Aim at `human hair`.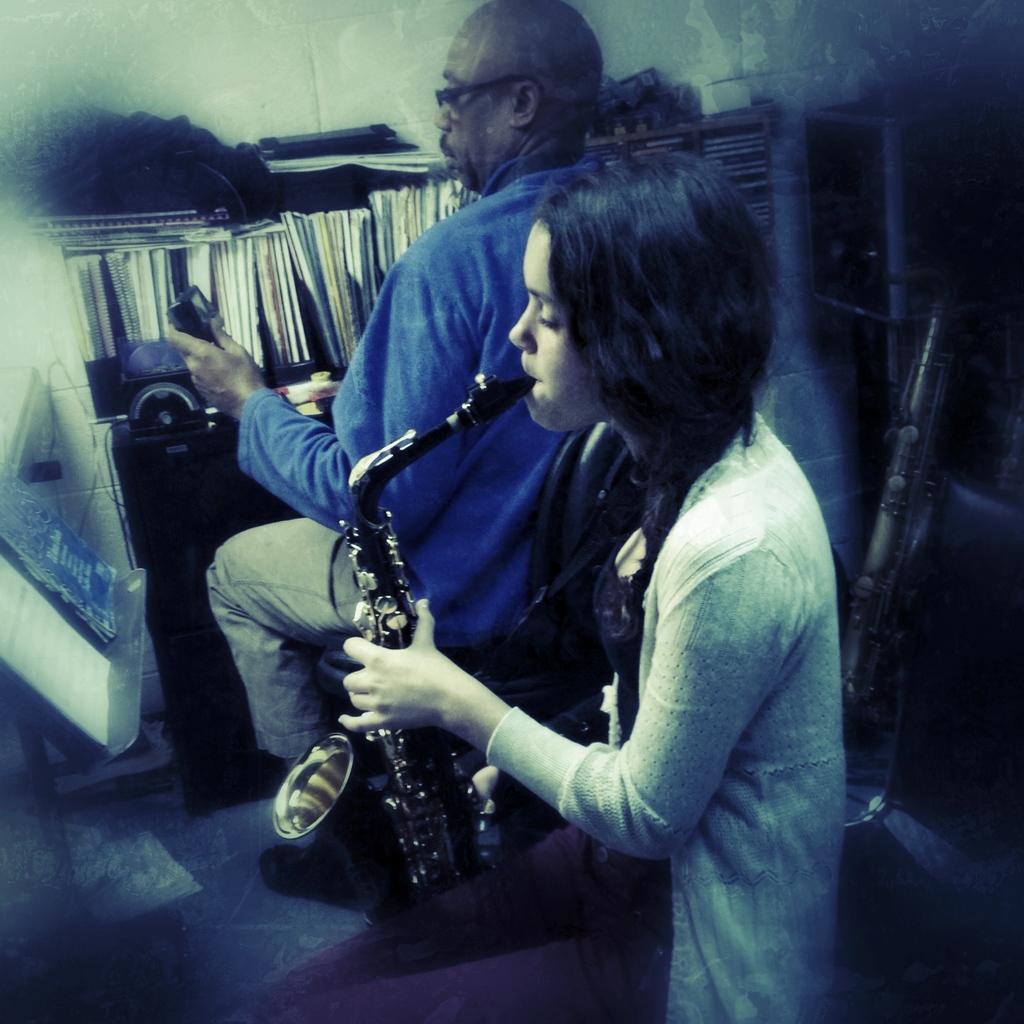
Aimed at select_region(495, 131, 782, 497).
